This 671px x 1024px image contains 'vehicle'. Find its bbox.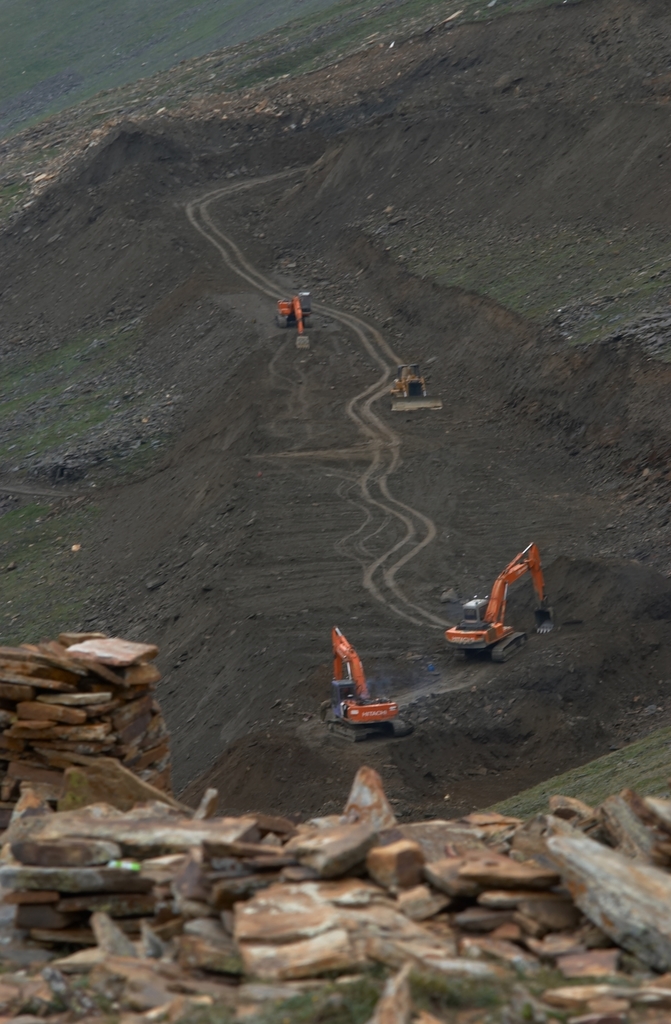
380/360/429/402.
